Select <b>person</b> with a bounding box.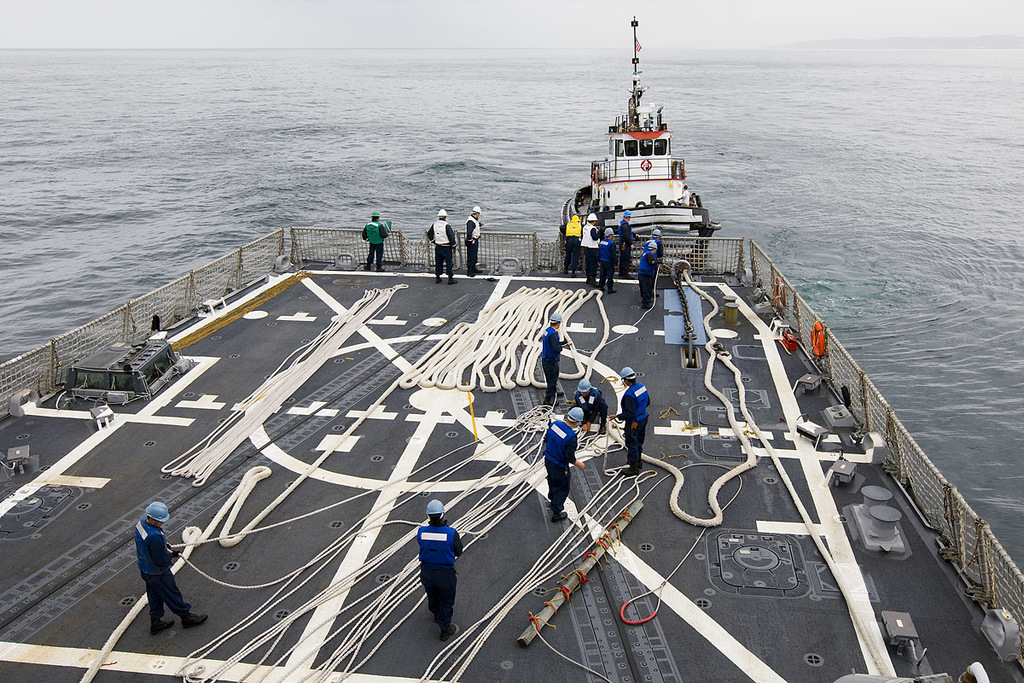
bbox(584, 212, 597, 286).
